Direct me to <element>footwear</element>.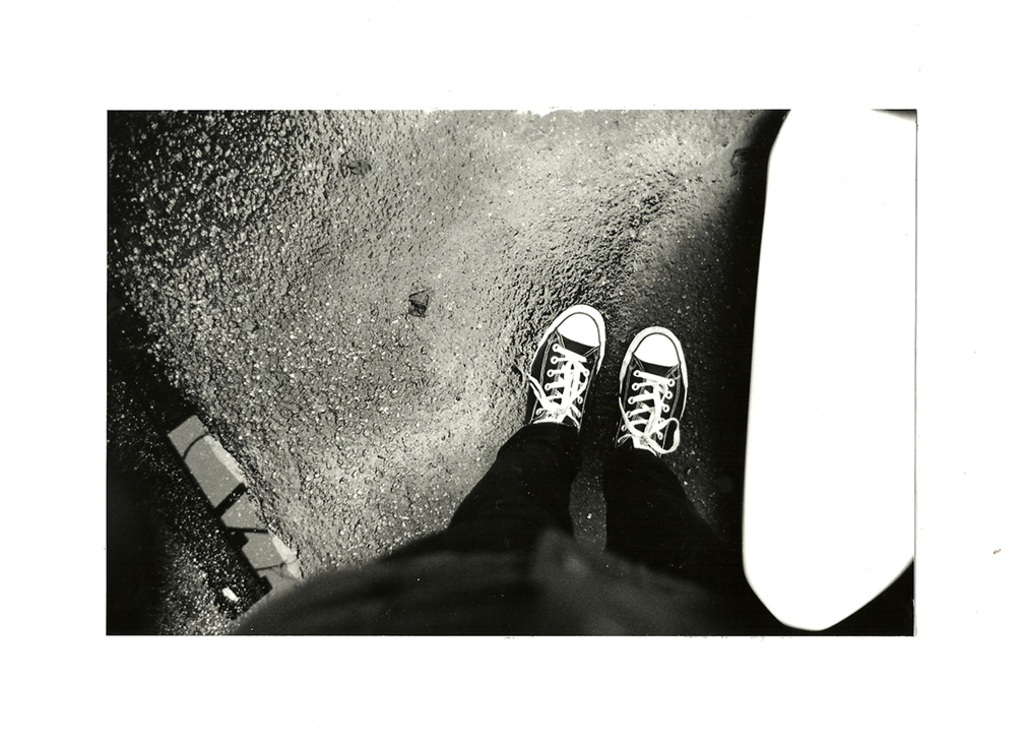
Direction: [left=612, top=321, right=691, bottom=449].
